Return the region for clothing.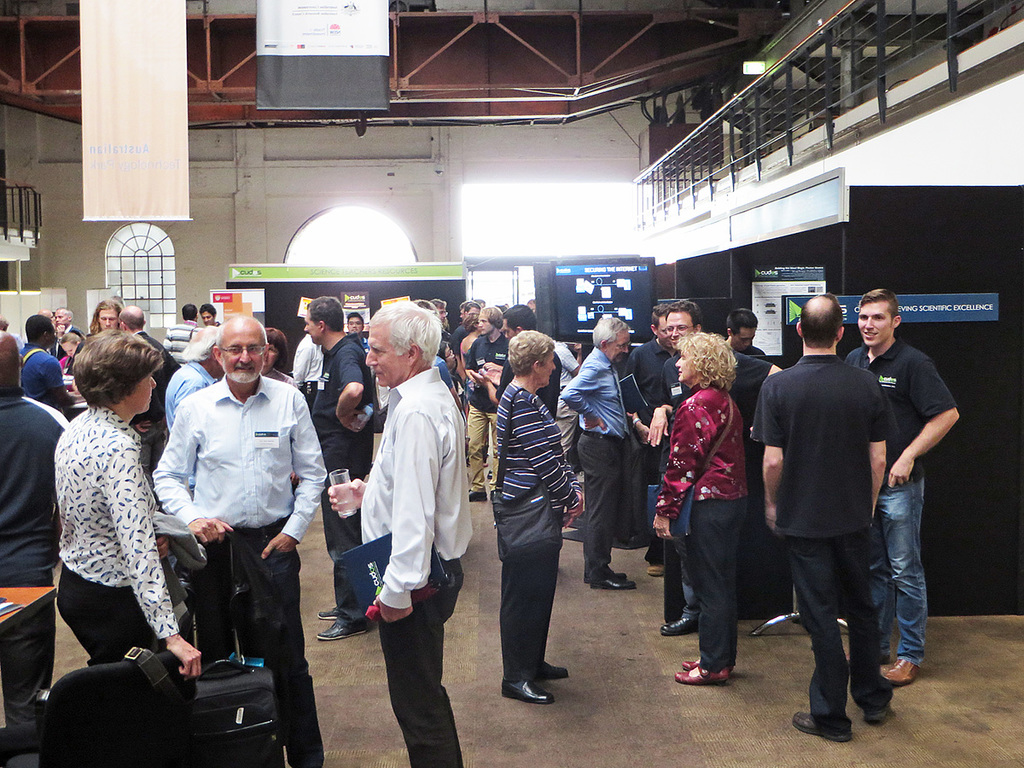
268/369/300/383.
